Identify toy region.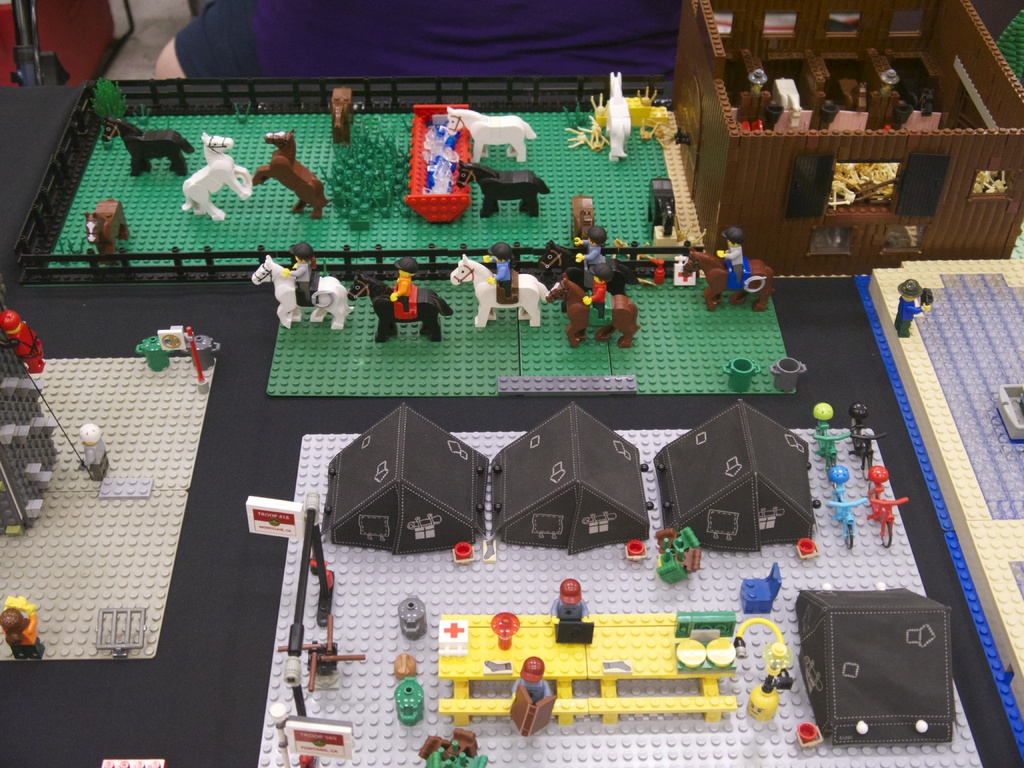
Region: 721, 222, 755, 287.
